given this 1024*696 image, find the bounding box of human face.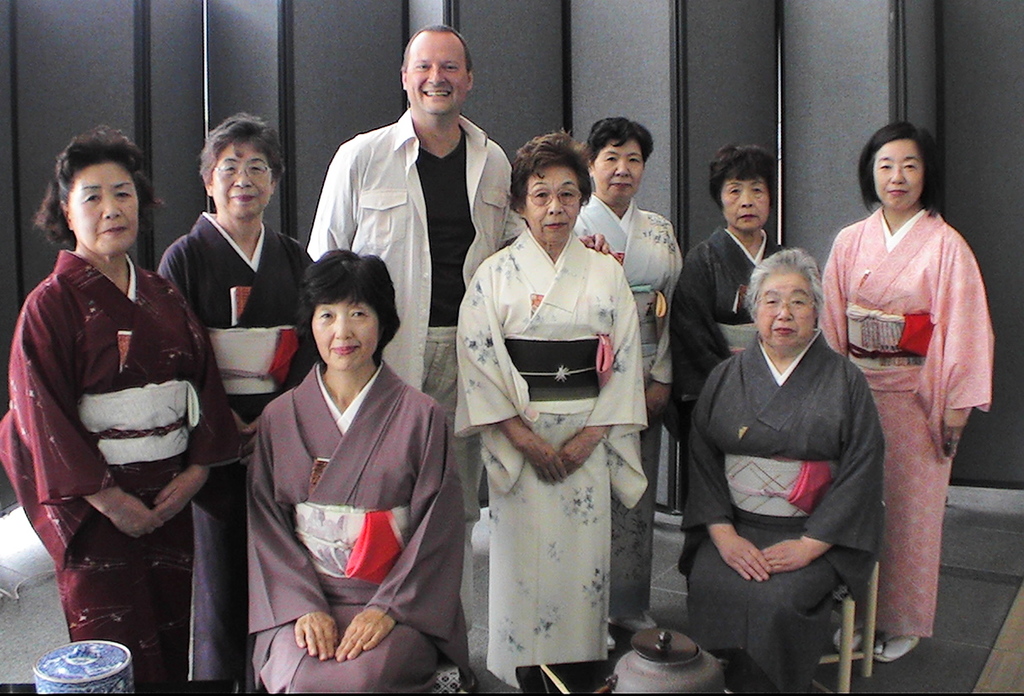
[left=762, top=273, right=813, bottom=348].
